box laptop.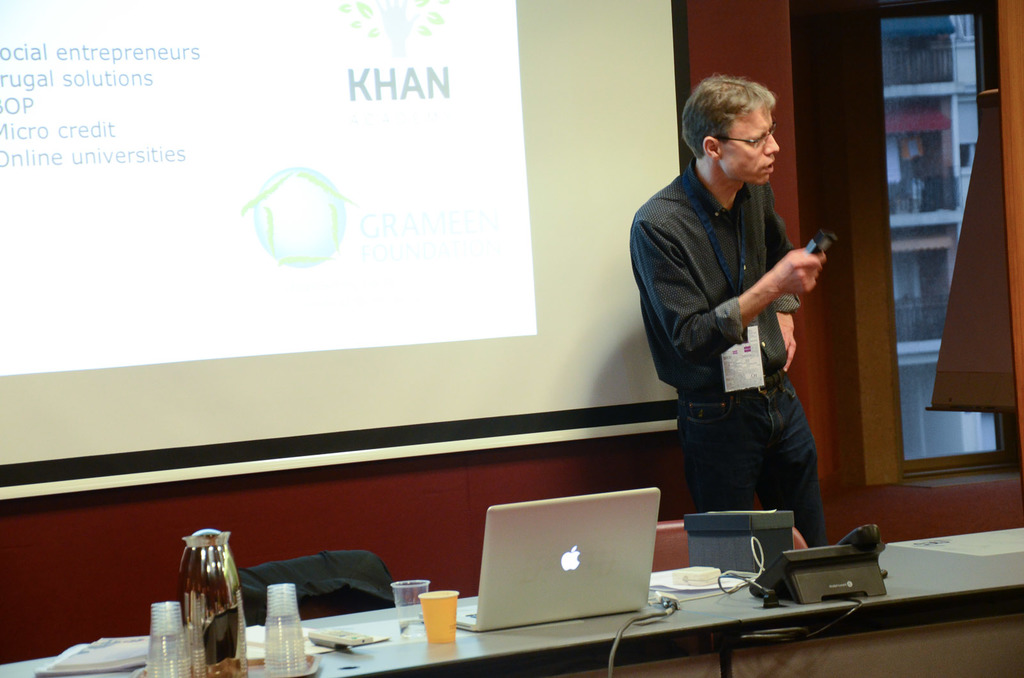
left=474, top=487, right=683, bottom=649.
